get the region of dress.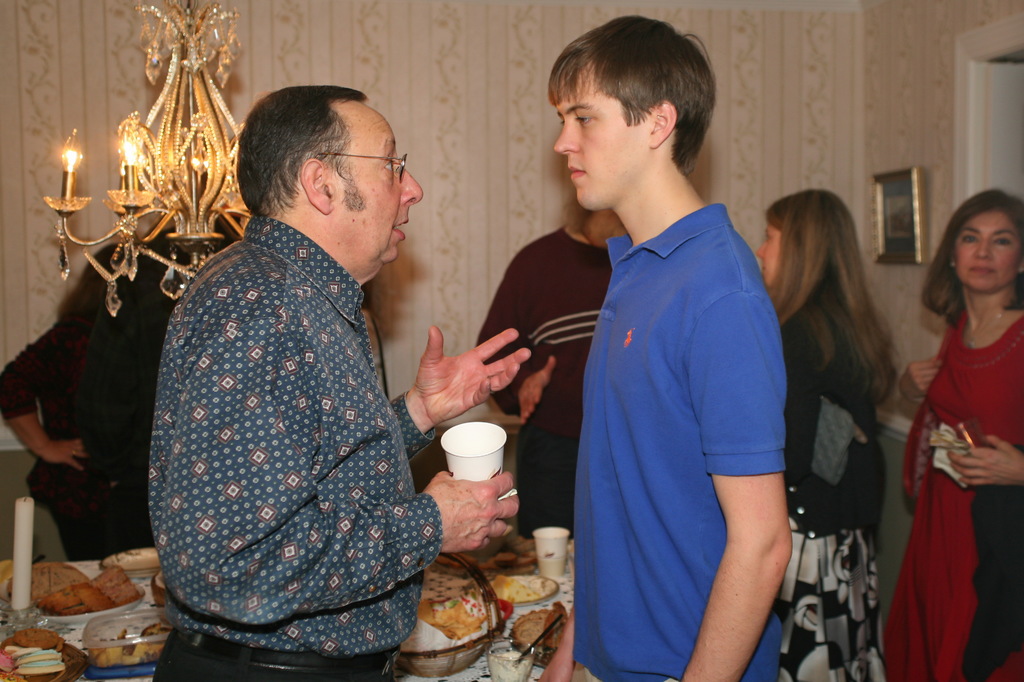
locate(929, 314, 1023, 681).
